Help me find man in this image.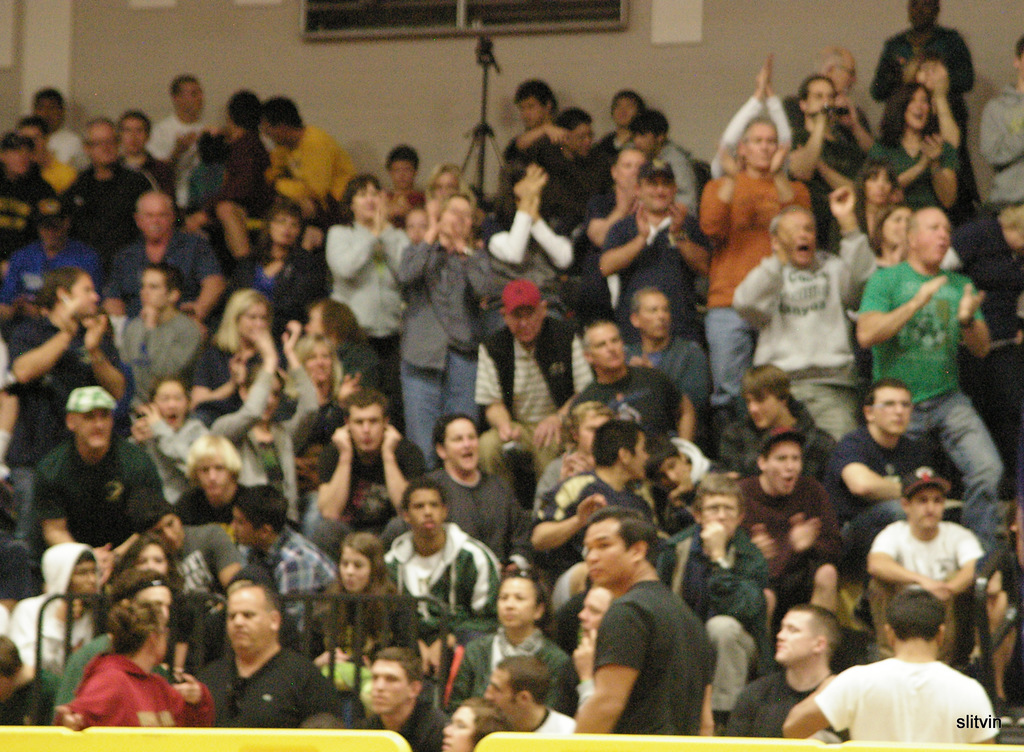
Found it: [left=598, top=150, right=720, bottom=348].
